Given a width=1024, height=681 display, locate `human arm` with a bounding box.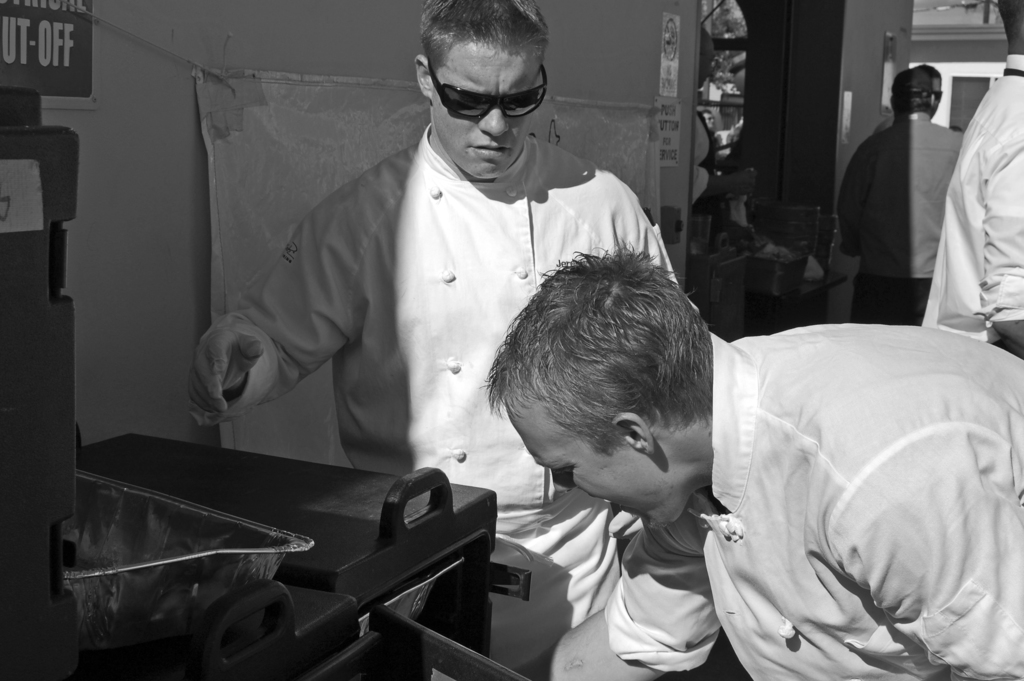
Located: <box>192,181,366,420</box>.
